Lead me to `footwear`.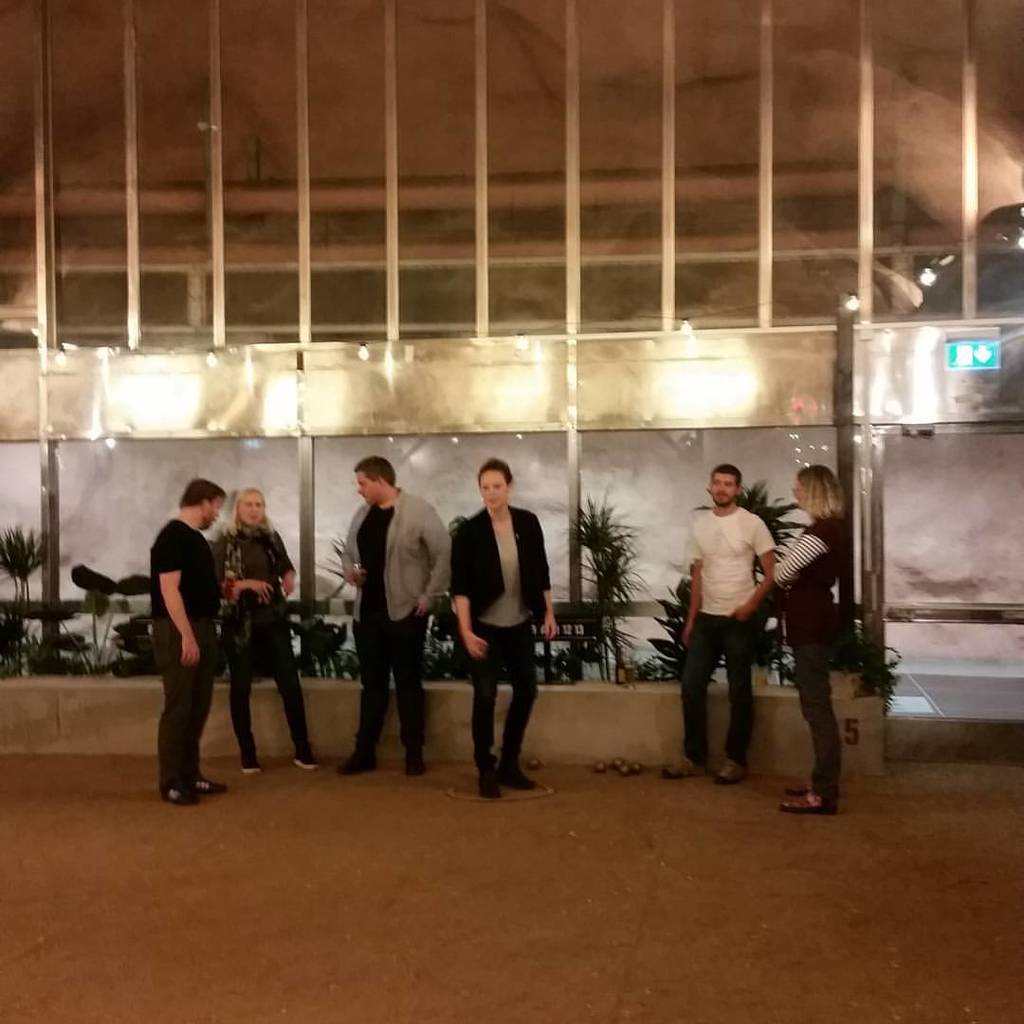
Lead to bbox=[503, 749, 539, 798].
